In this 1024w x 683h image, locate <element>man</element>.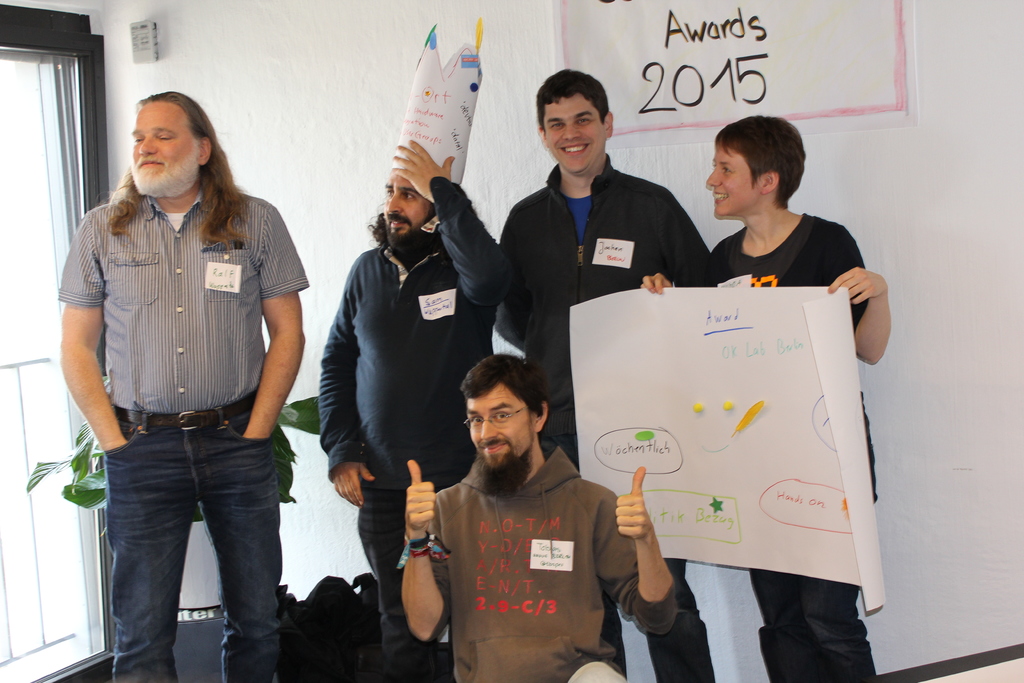
Bounding box: x1=643 y1=114 x2=890 y2=682.
